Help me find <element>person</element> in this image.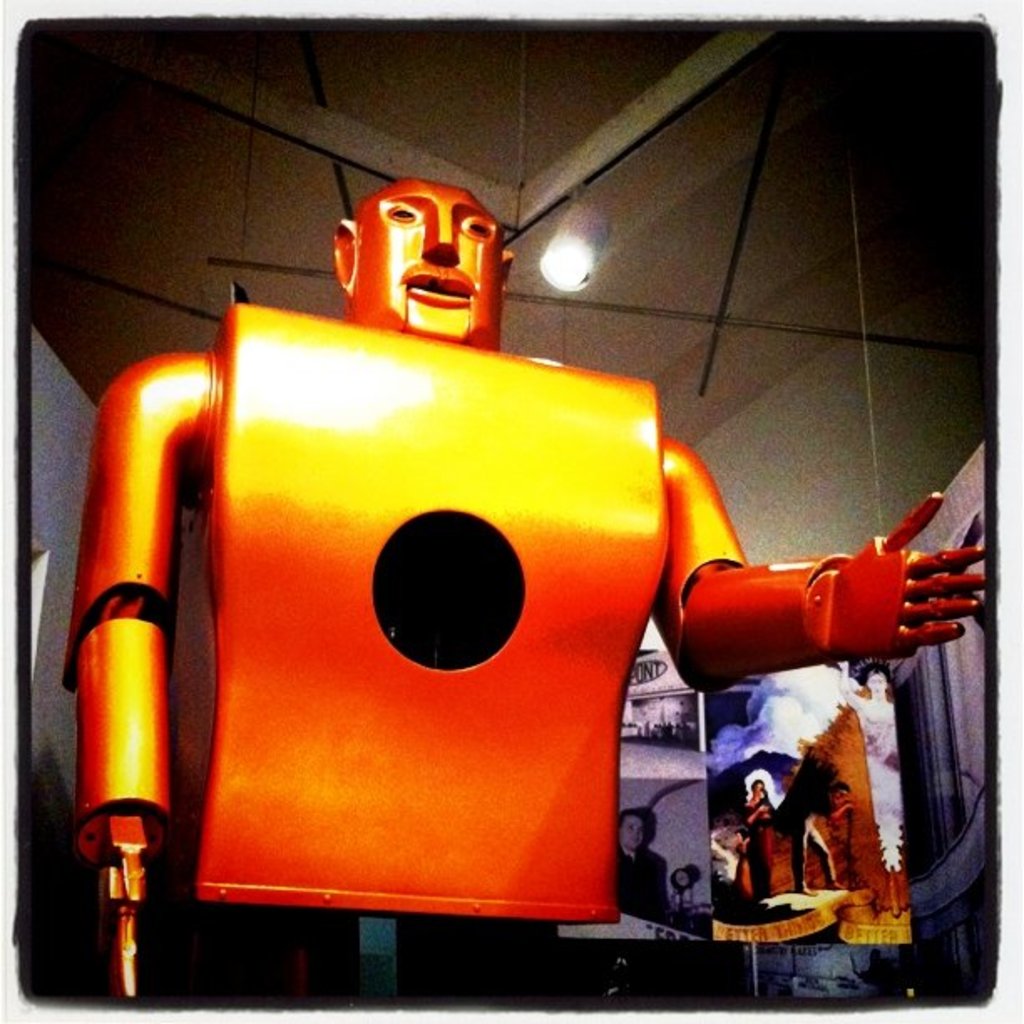
Found it: 94/152/842/1009.
